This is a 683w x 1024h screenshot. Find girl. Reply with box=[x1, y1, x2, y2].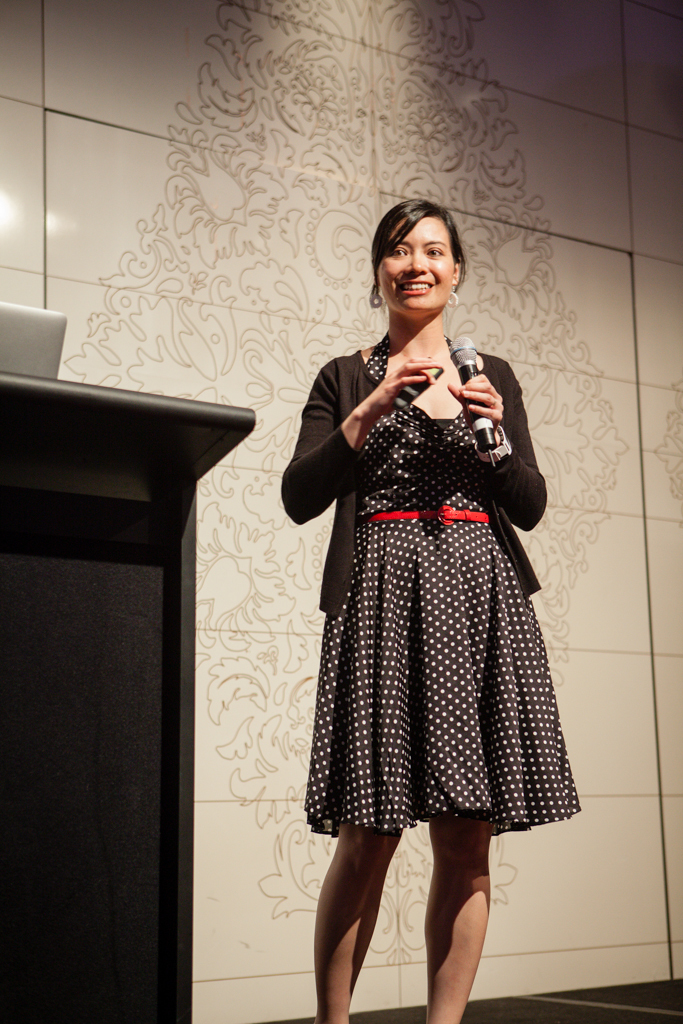
box=[284, 205, 578, 1023].
